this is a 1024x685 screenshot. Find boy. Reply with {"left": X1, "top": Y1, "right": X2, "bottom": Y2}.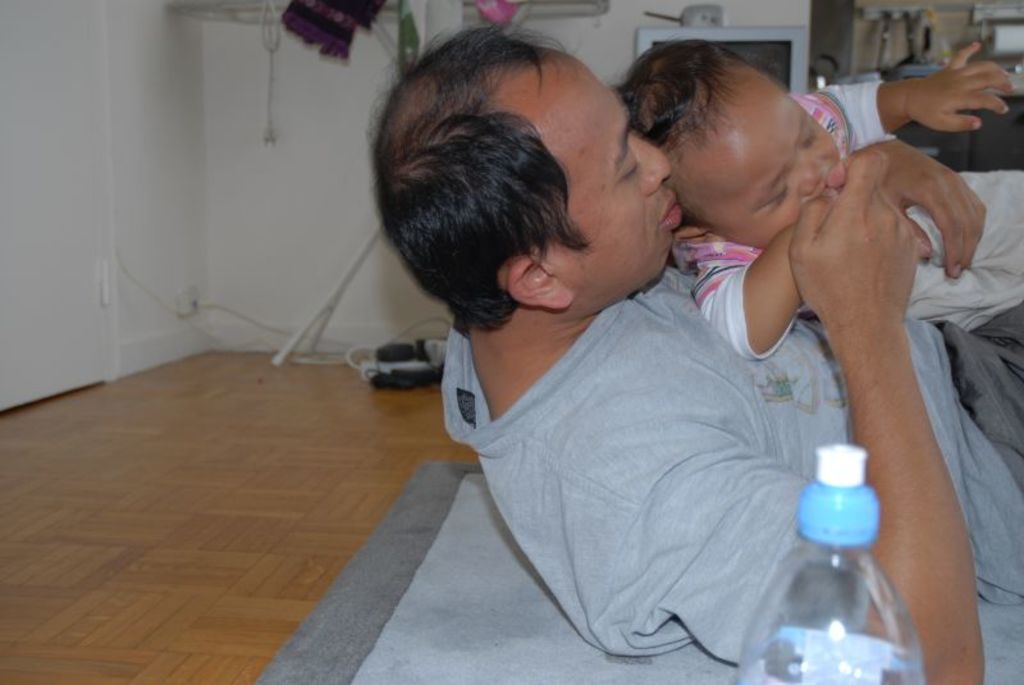
{"left": 632, "top": 29, "right": 1023, "bottom": 371}.
